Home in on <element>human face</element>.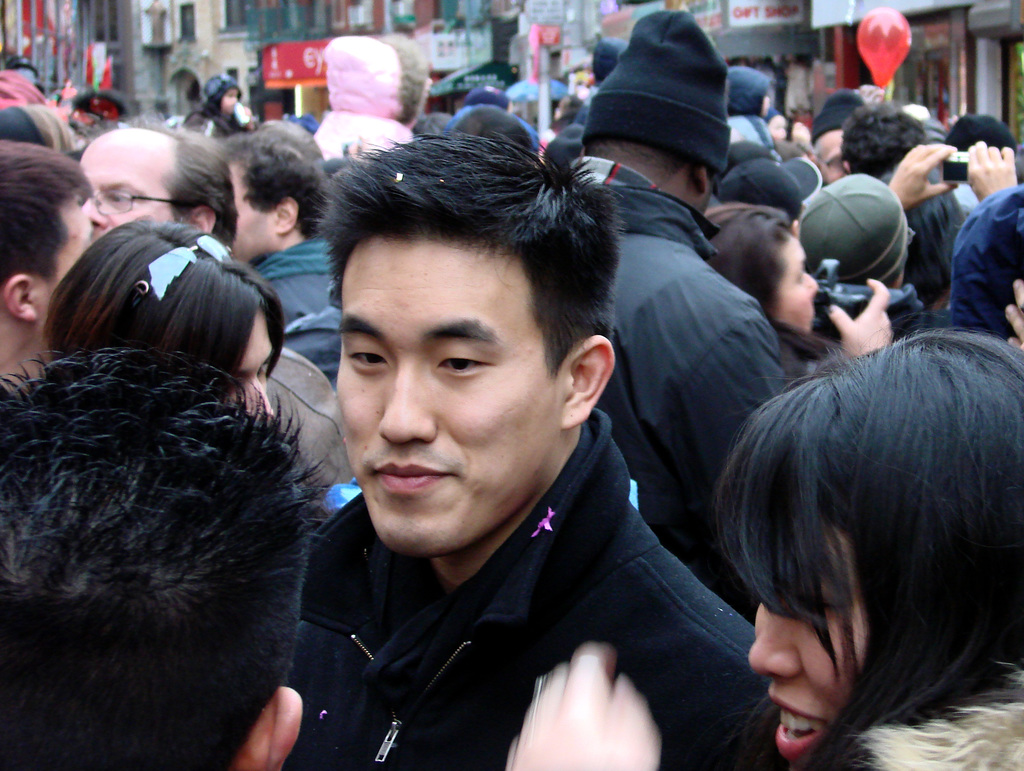
Homed in at pyautogui.locateOnScreen(778, 221, 818, 345).
